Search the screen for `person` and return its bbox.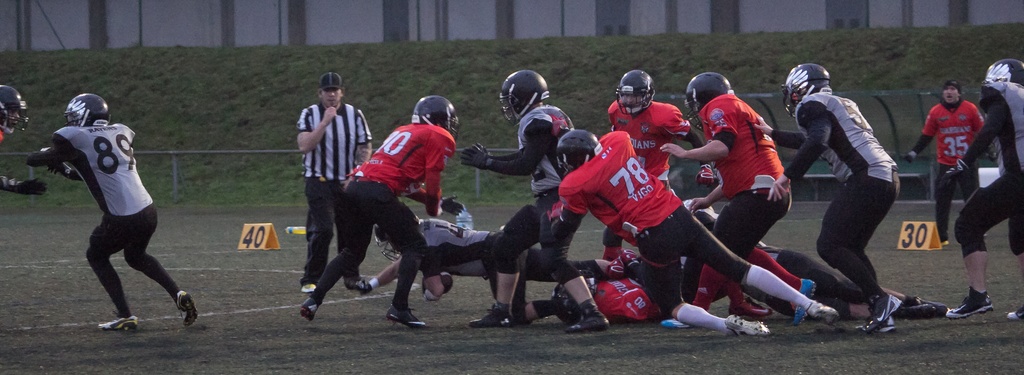
Found: locate(24, 87, 206, 331).
